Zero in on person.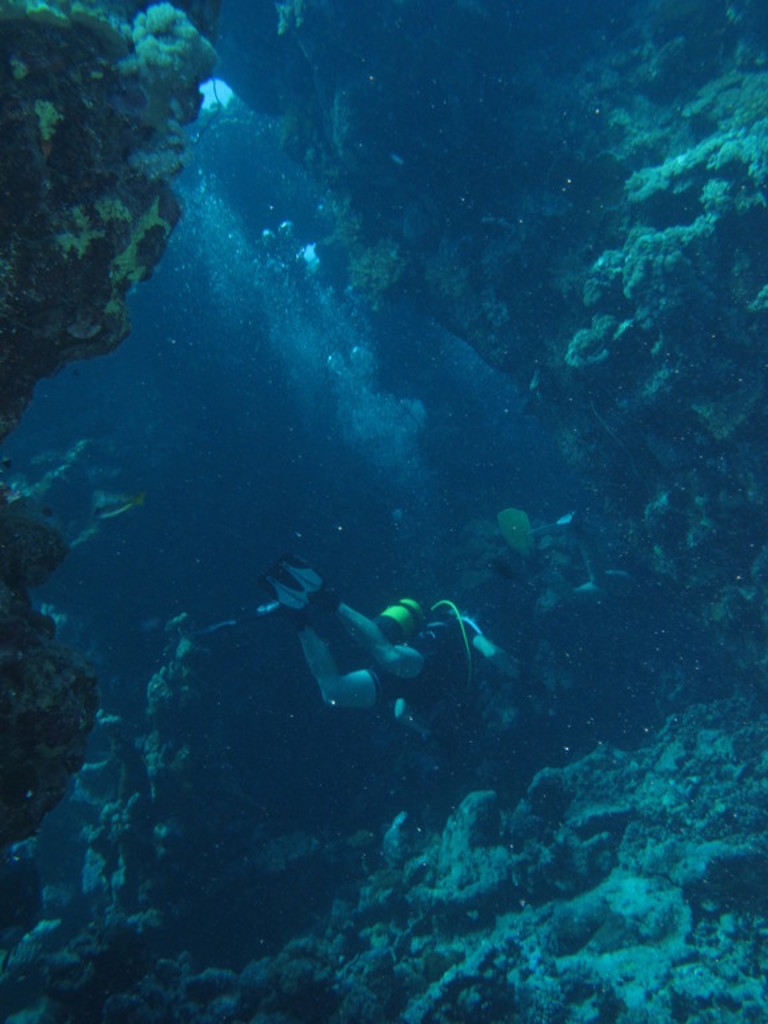
Zeroed in: Rect(260, 540, 520, 751).
